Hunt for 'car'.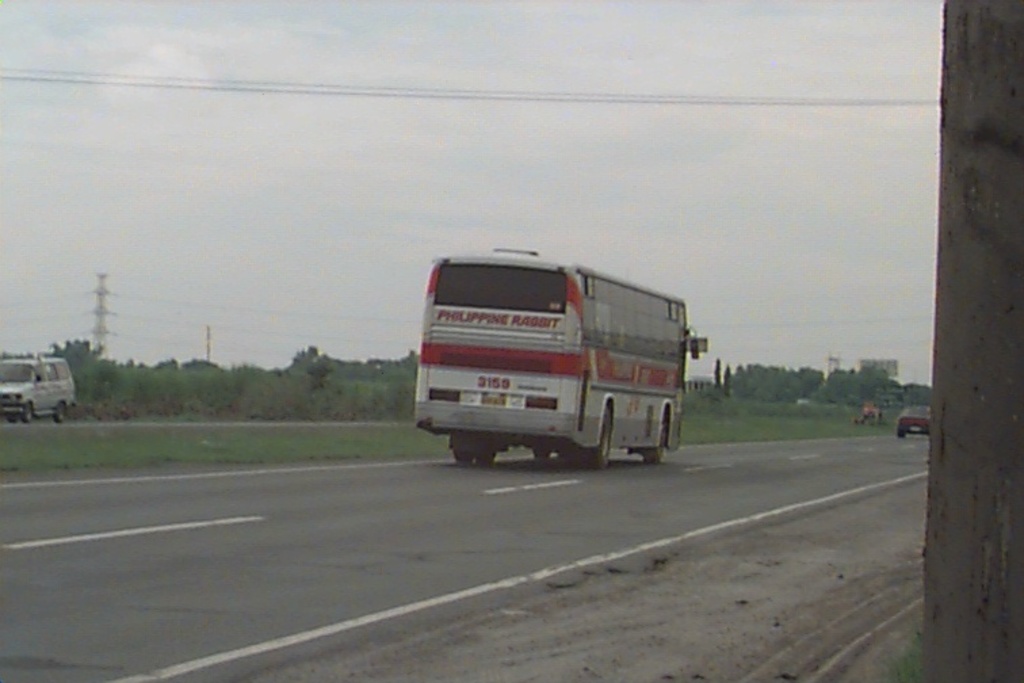
Hunted down at pyautogui.locateOnScreen(0, 352, 85, 421).
